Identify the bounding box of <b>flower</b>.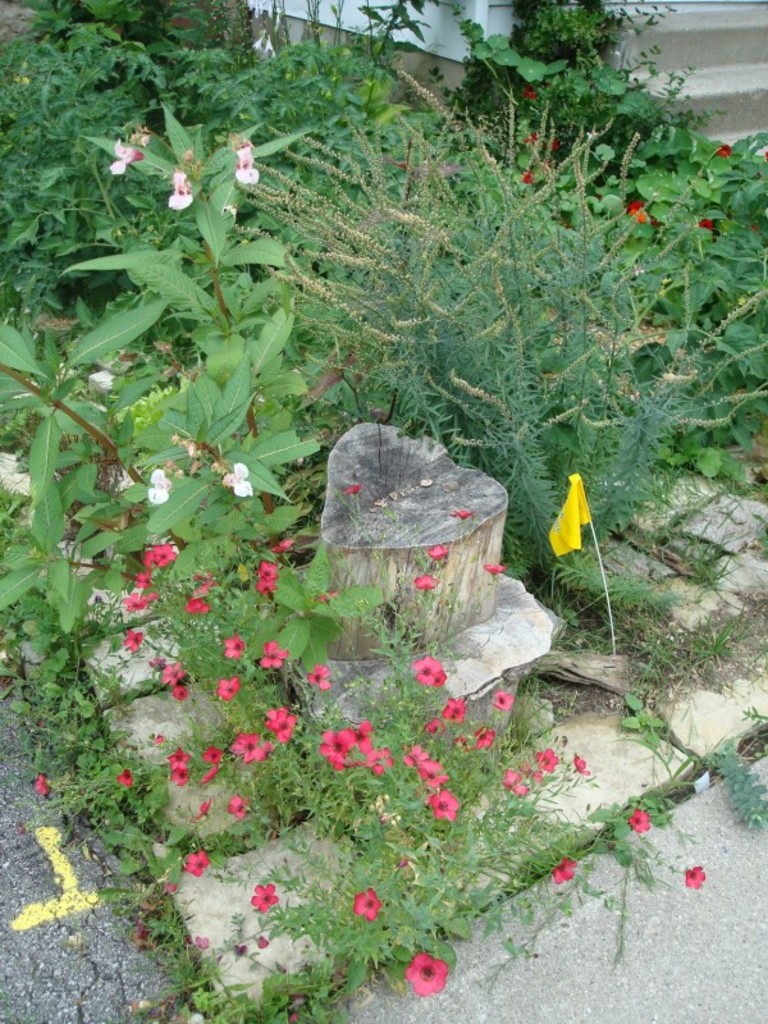
<bbox>150, 471, 173, 507</bbox>.
